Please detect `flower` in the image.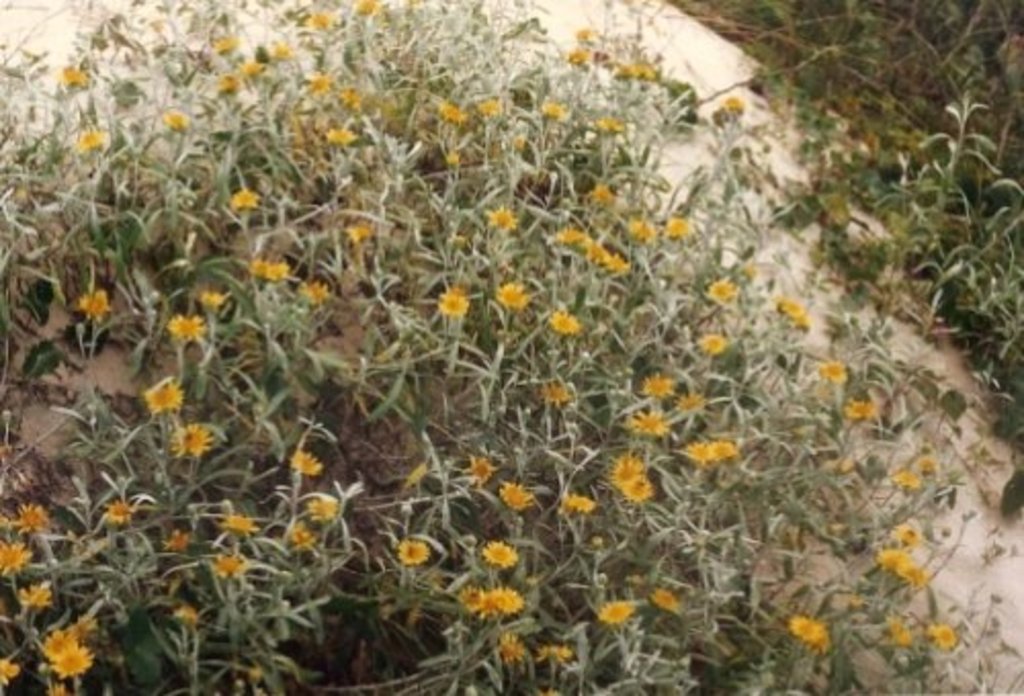
box(674, 395, 711, 418).
